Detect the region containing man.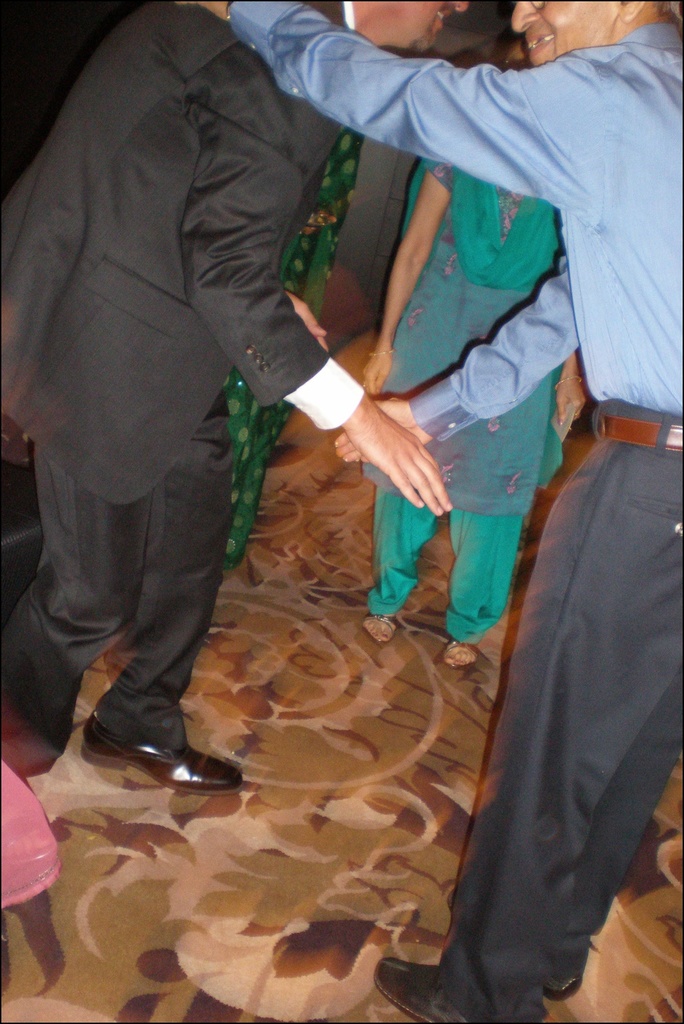
199 0 683 1023.
